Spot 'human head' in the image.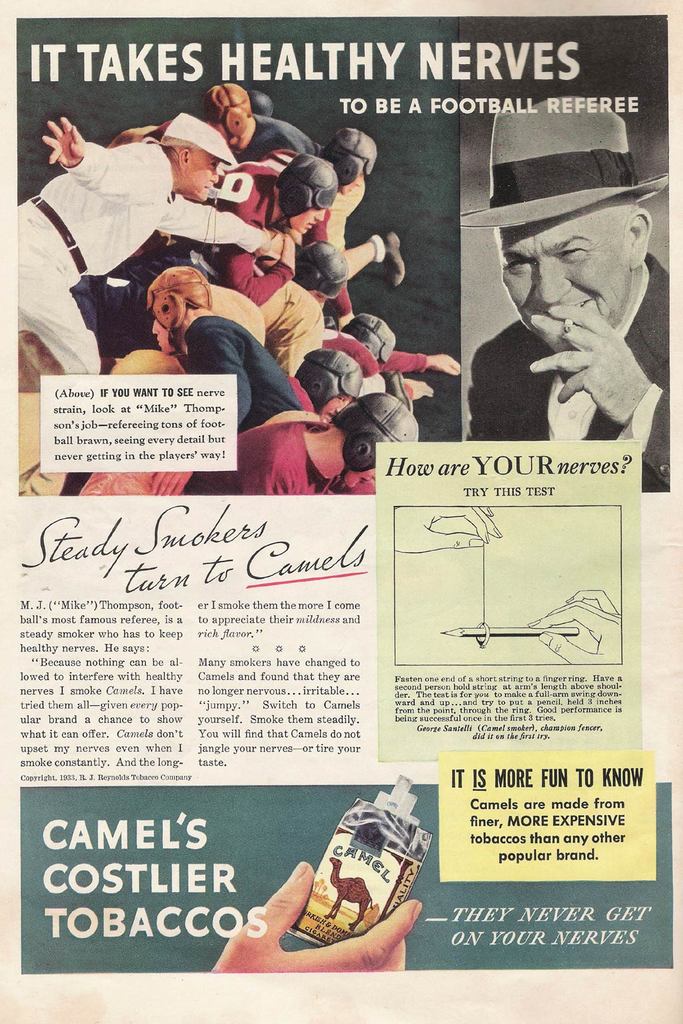
'human head' found at left=273, top=156, right=334, bottom=233.
